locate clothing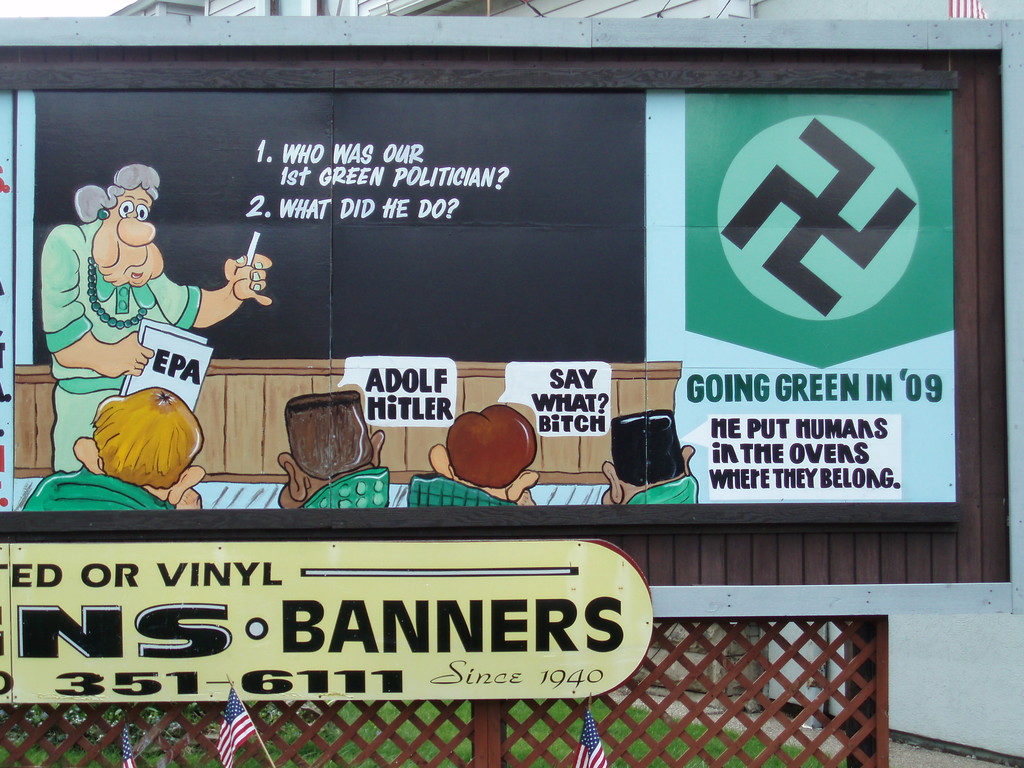
box(47, 216, 201, 466)
